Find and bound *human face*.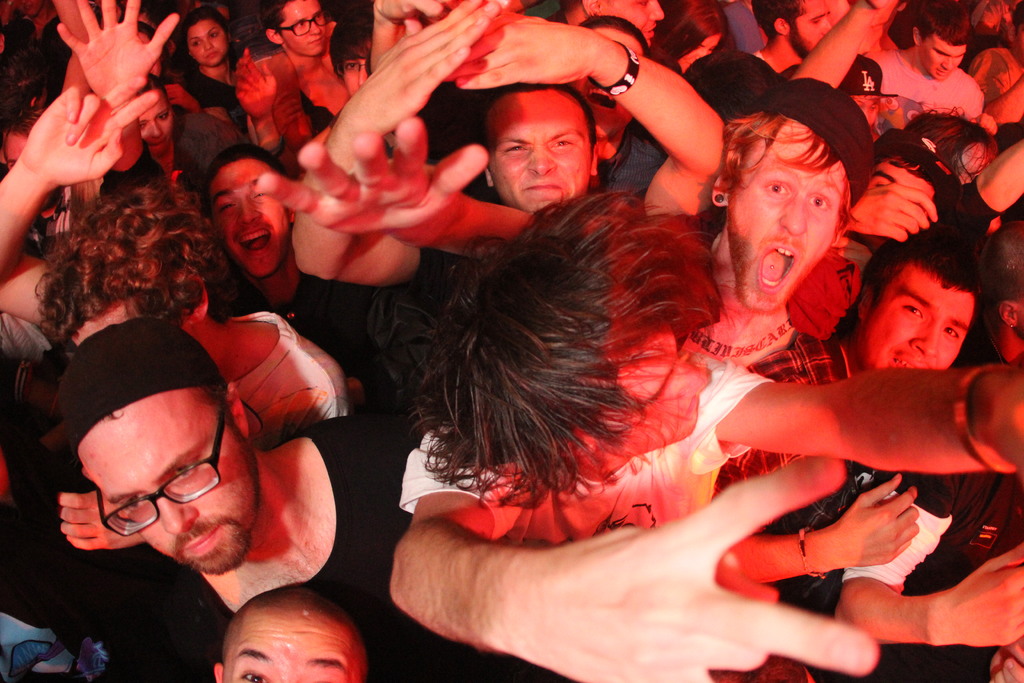
Bound: <region>205, 163, 291, 278</region>.
